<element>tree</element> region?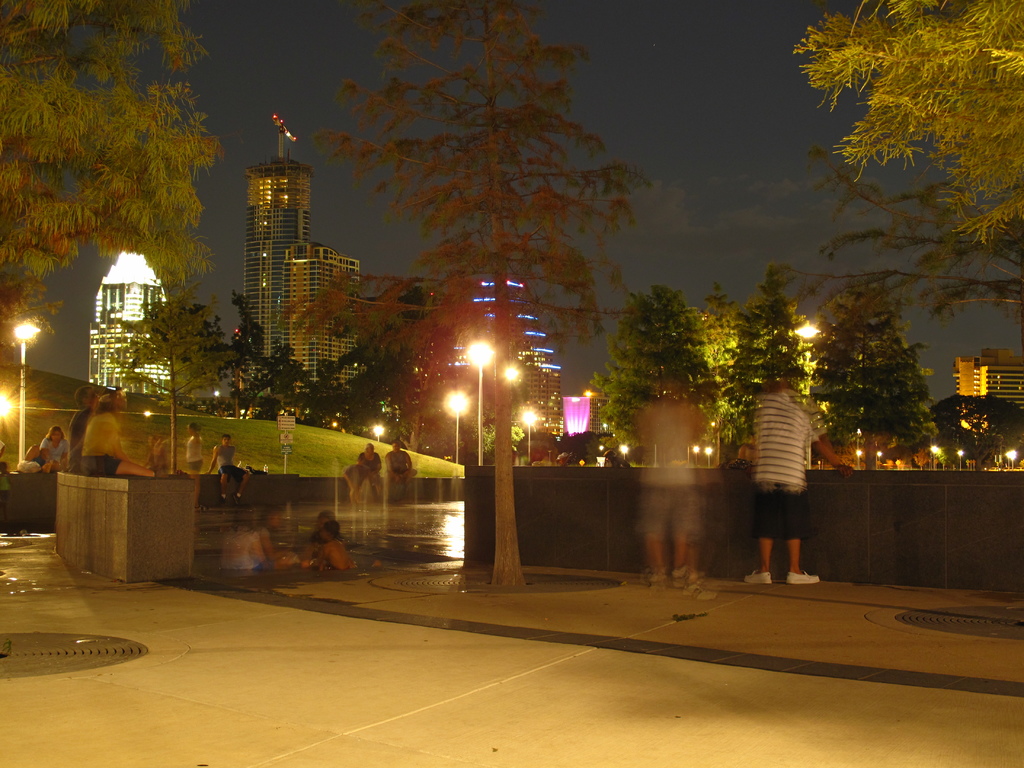
285,0,651,586
